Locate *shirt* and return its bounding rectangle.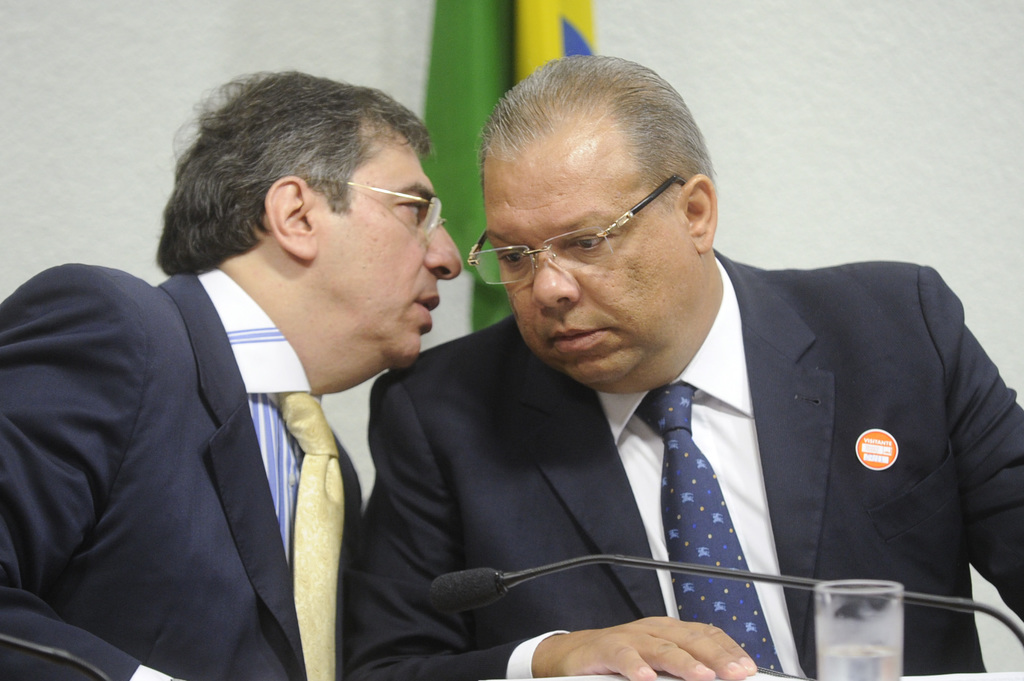
(194,269,314,566).
